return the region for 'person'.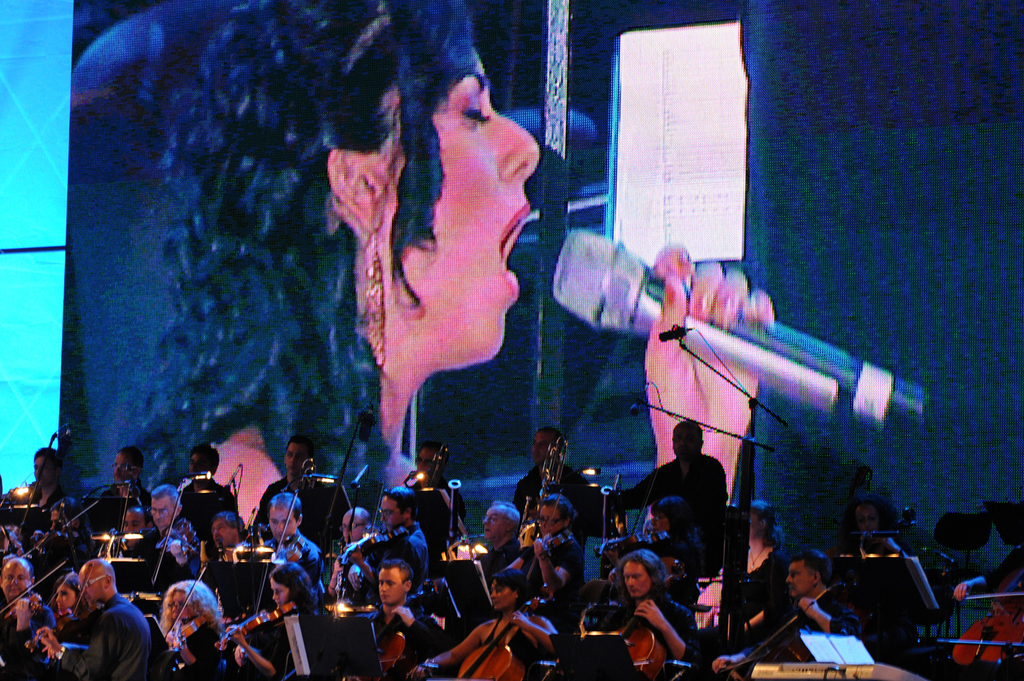
bbox(610, 548, 697, 675).
